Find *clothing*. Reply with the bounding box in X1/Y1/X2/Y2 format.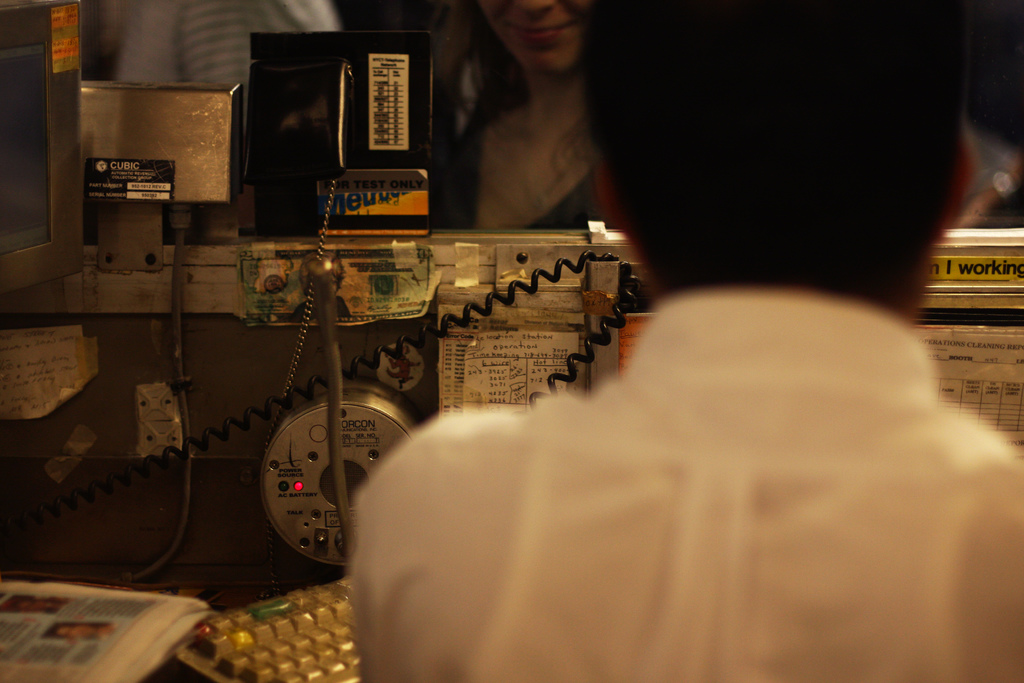
418/76/608/229.
